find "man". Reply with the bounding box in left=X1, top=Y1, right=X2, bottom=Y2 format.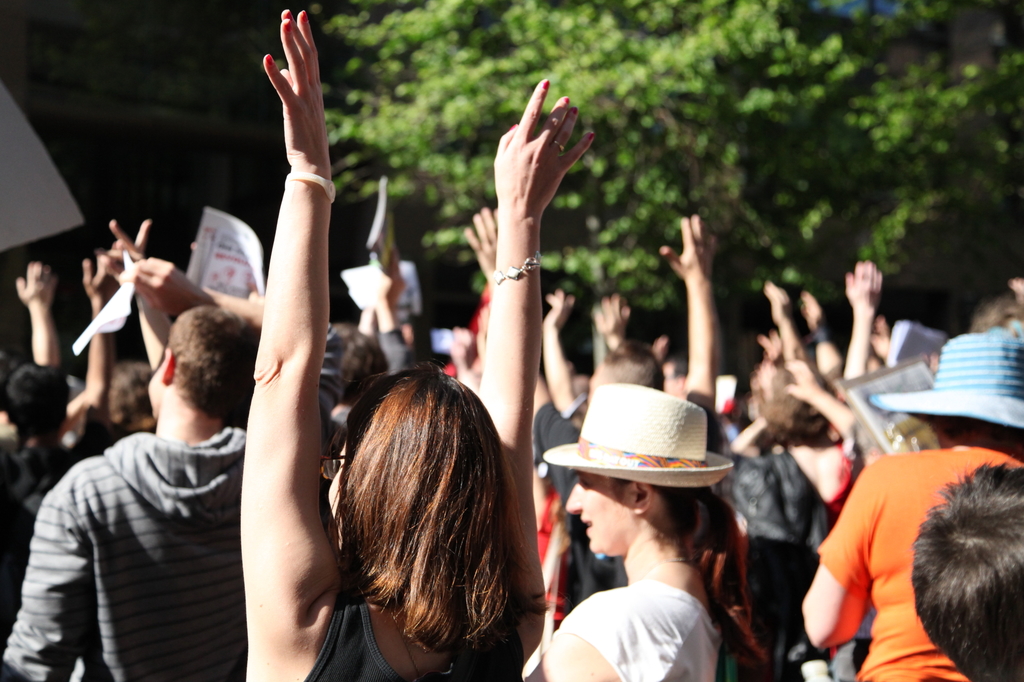
left=797, top=397, right=996, bottom=674.
